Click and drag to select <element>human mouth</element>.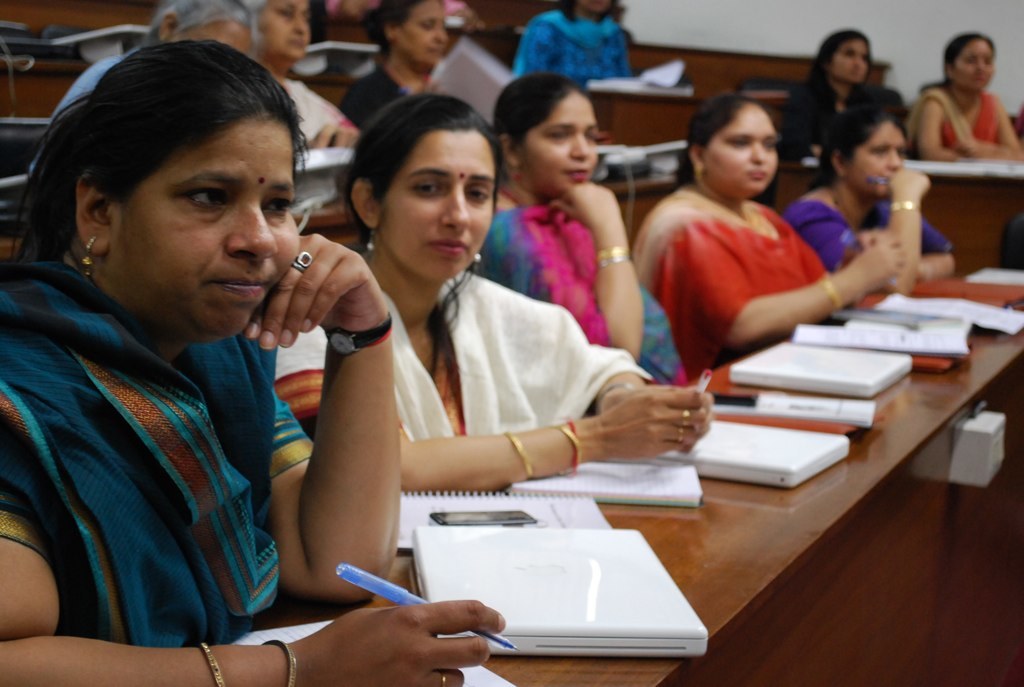
Selection: (x1=203, y1=269, x2=273, y2=303).
